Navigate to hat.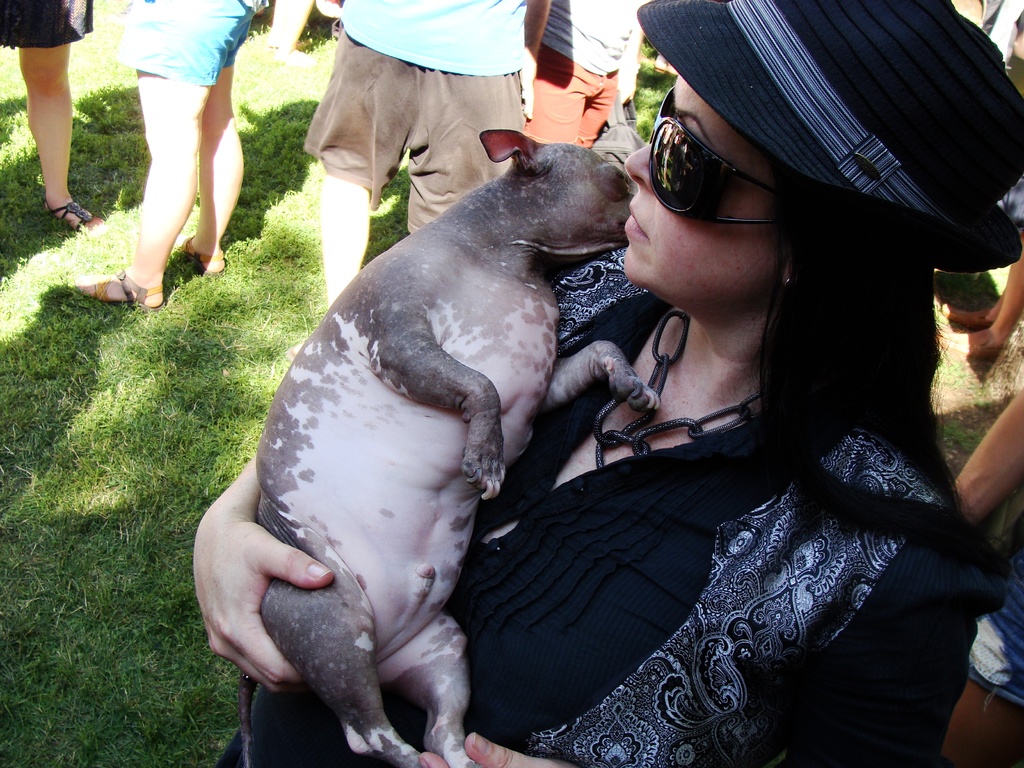
Navigation target: pyautogui.locateOnScreen(631, 0, 1023, 271).
